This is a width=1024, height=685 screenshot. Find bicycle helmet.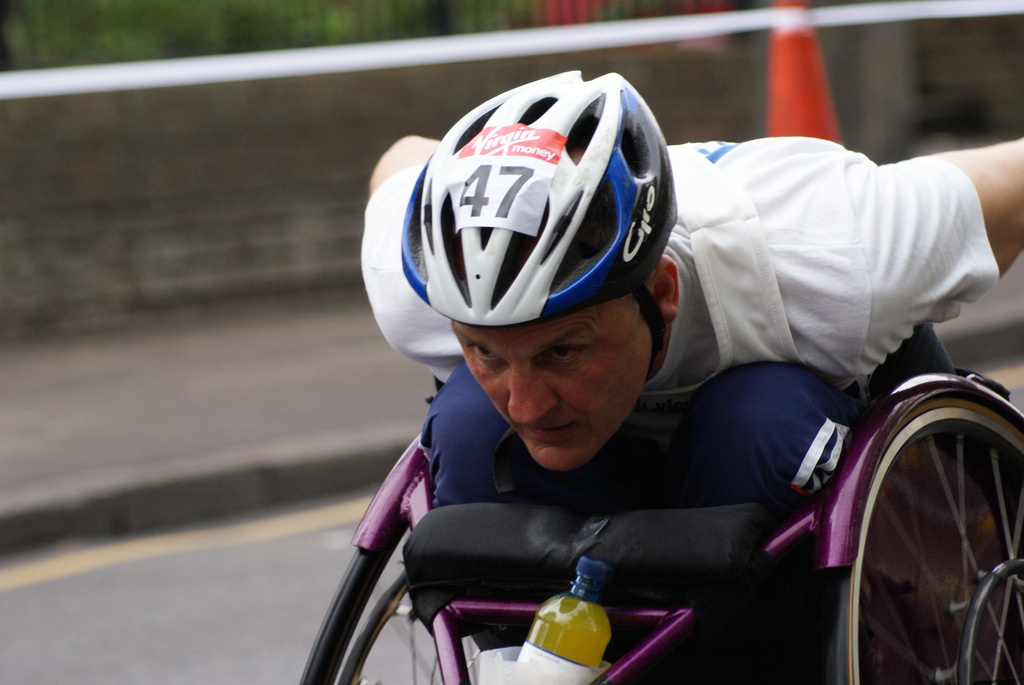
Bounding box: (left=404, top=71, right=675, bottom=370).
